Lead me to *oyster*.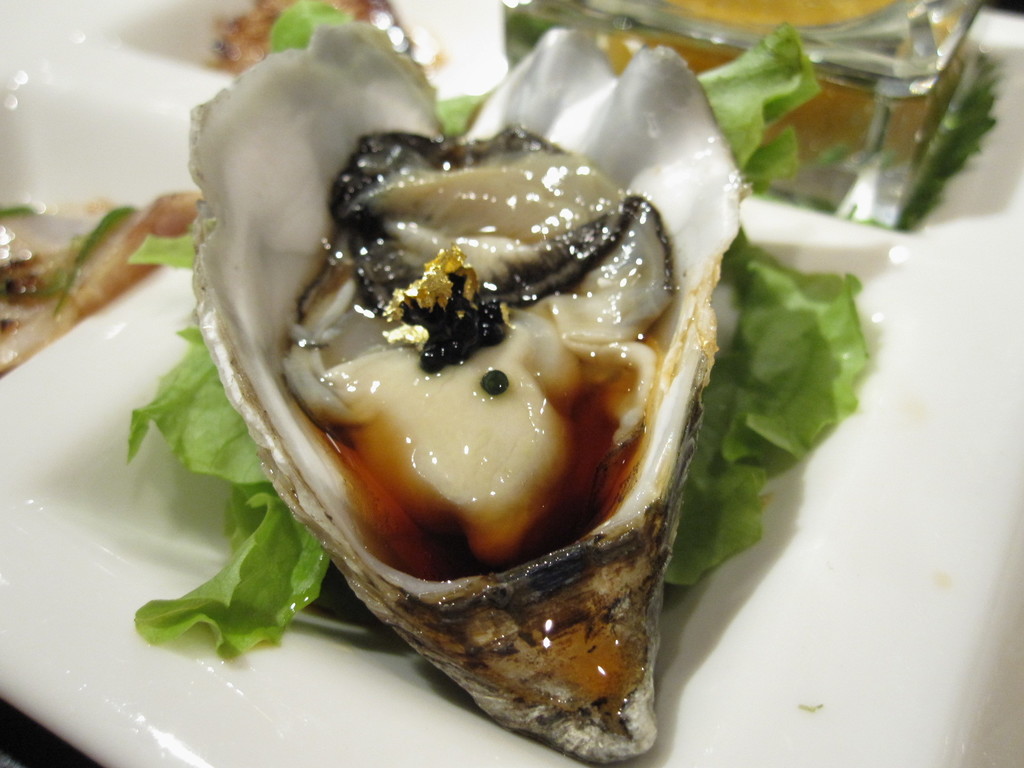
Lead to <region>183, 19, 749, 767</region>.
